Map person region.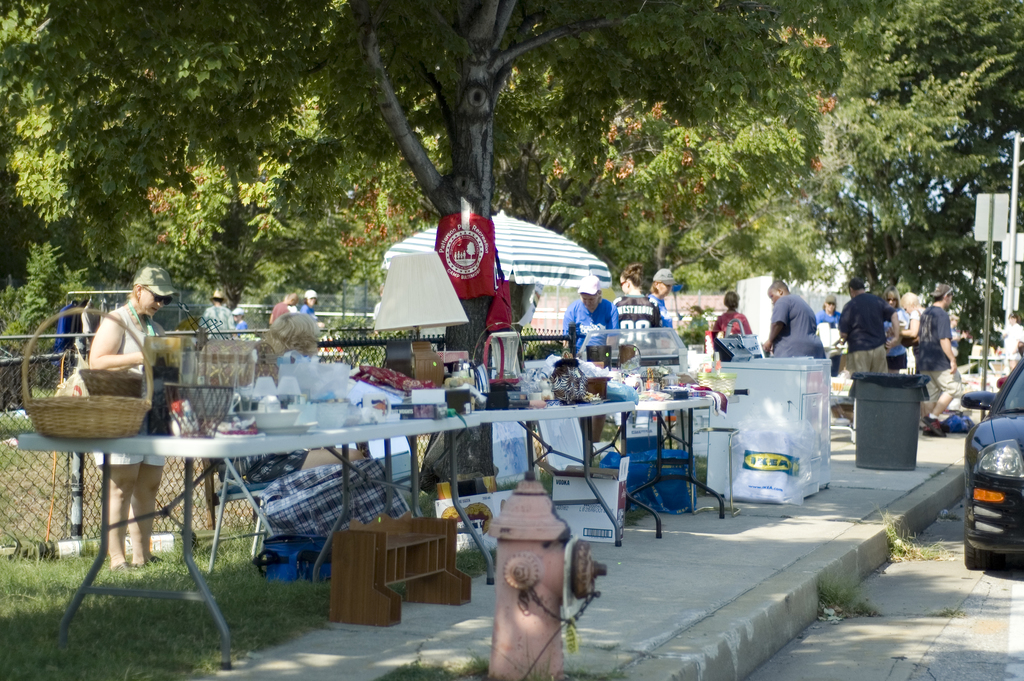
Mapped to select_region(706, 290, 752, 338).
